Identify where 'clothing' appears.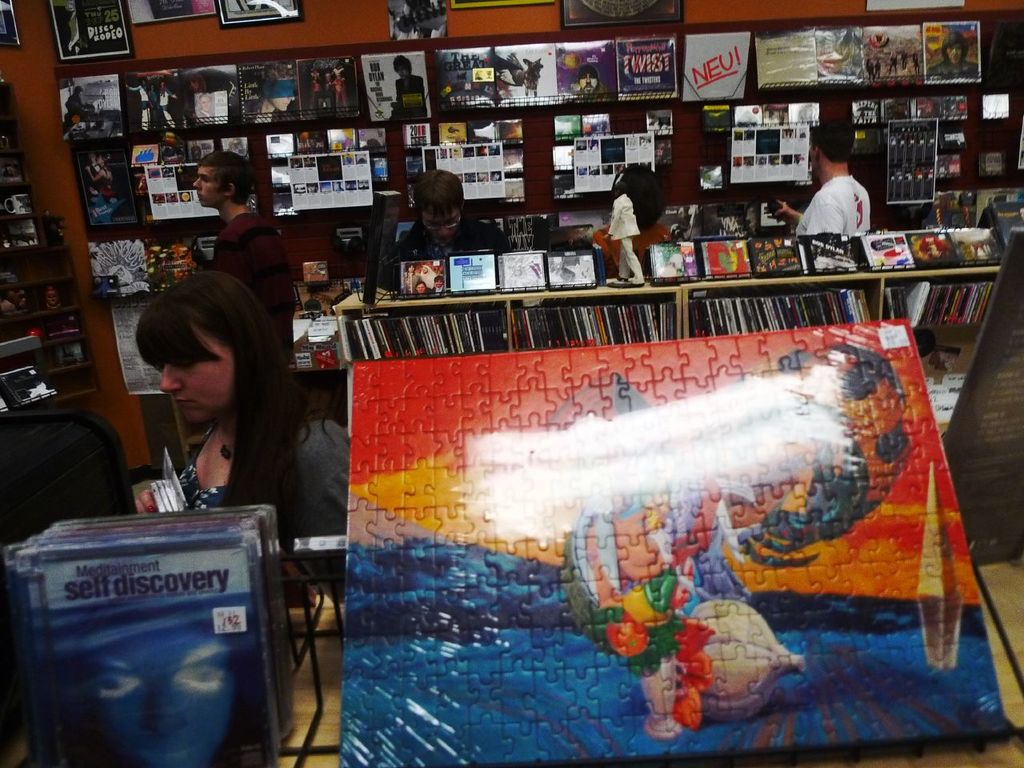
Appears at l=125, t=82, r=150, b=127.
